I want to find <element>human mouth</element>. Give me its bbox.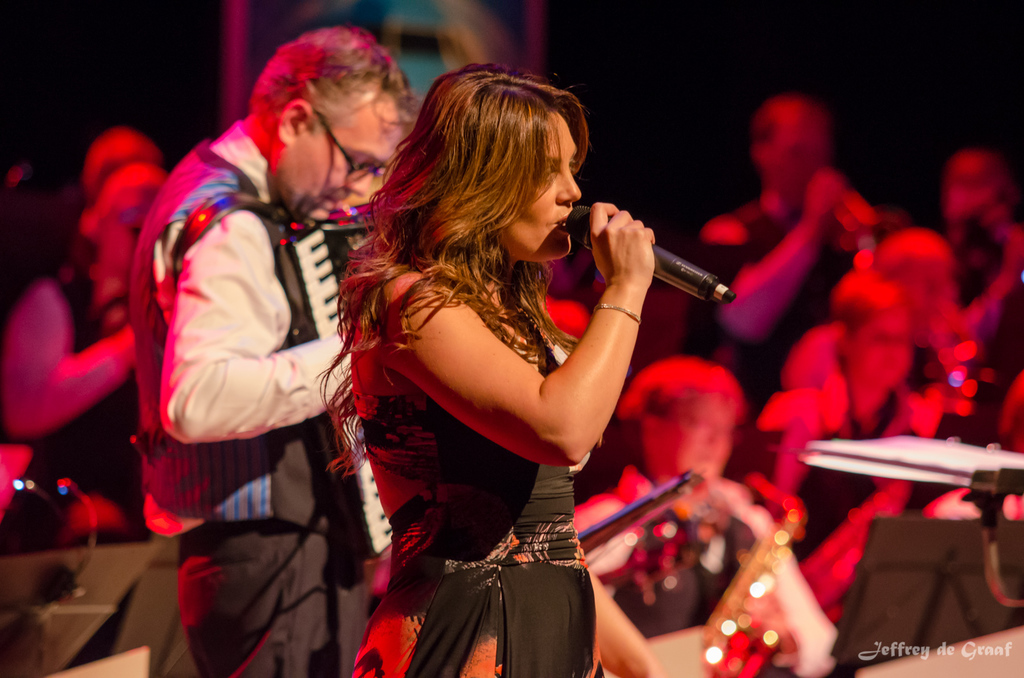
(556,217,570,231).
